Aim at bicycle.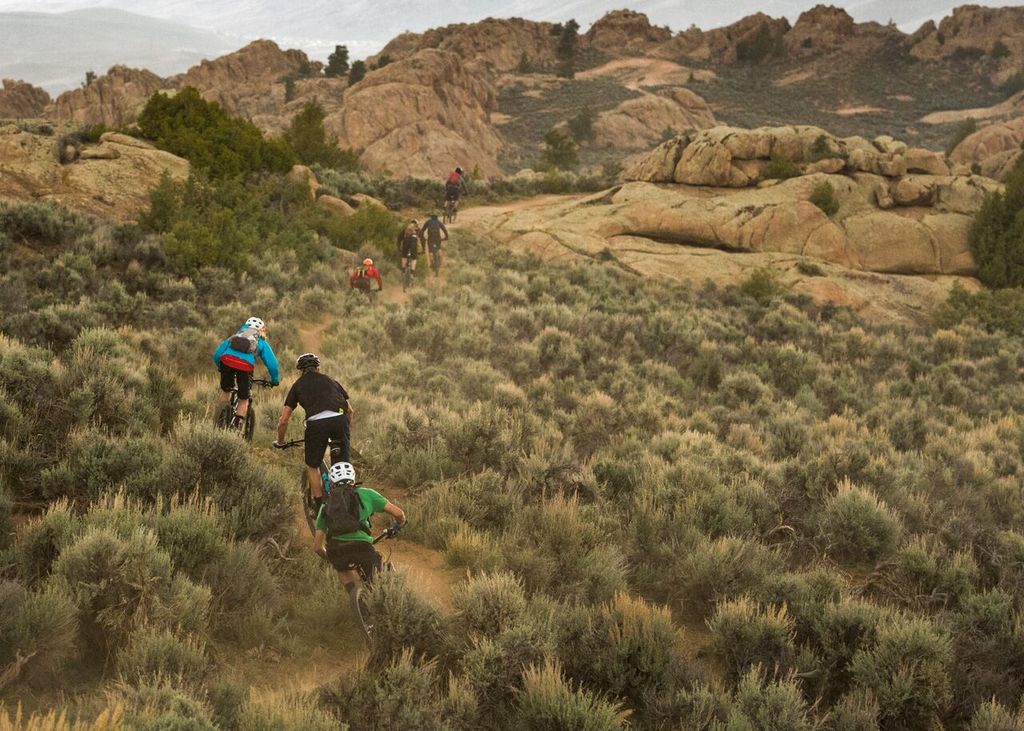
Aimed at <bbox>277, 437, 333, 557</bbox>.
